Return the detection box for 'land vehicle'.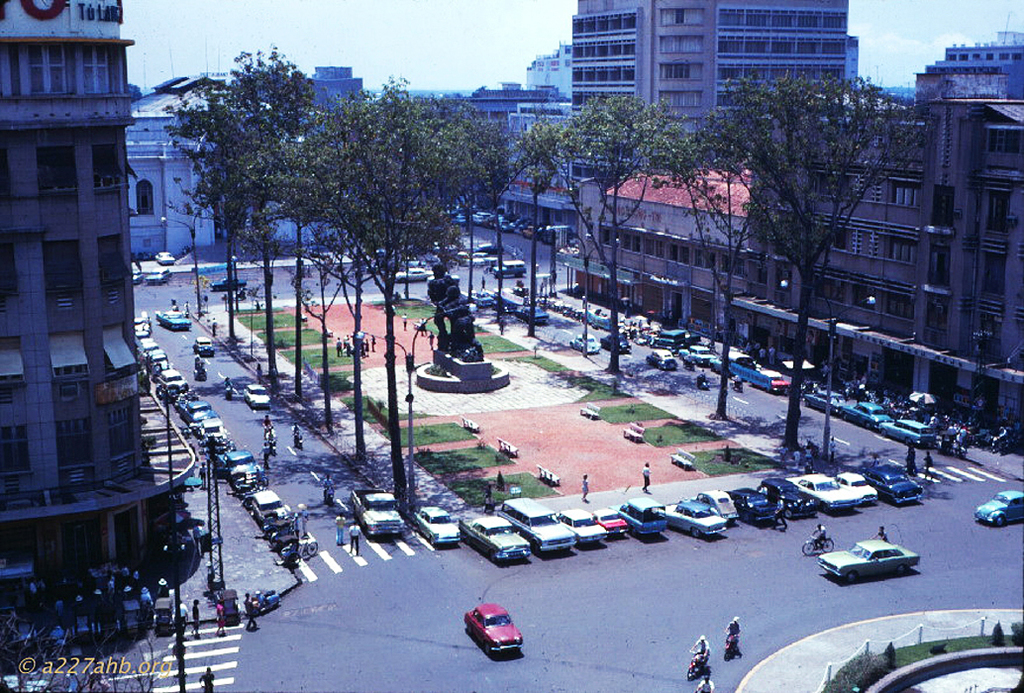
215/446/260/481.
